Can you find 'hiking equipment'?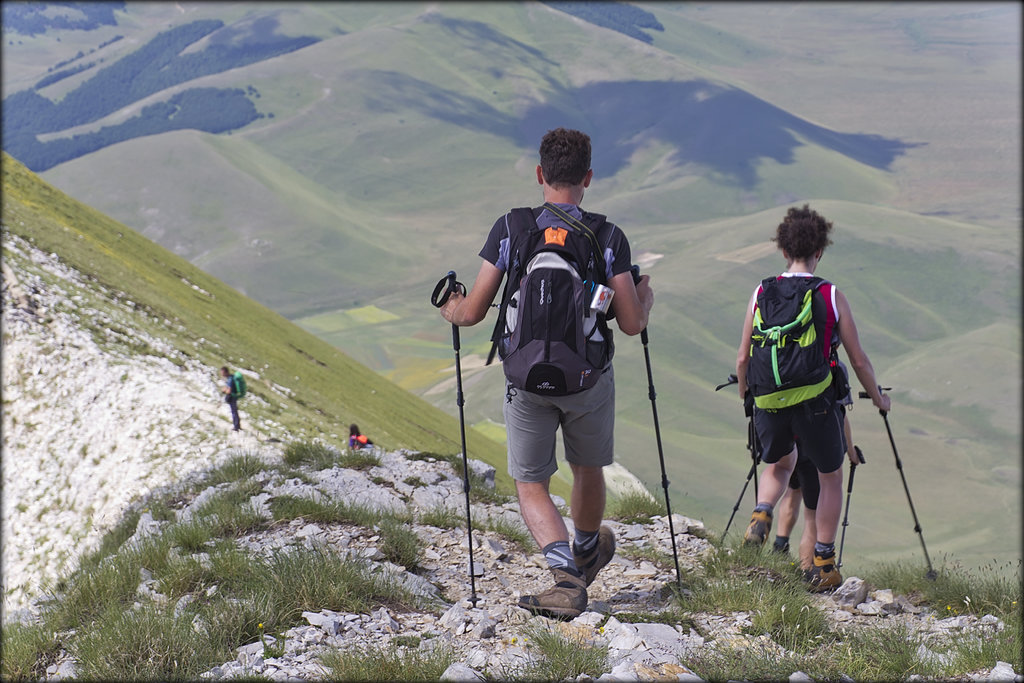
Yes, bounding box: 576:527:615:587.
